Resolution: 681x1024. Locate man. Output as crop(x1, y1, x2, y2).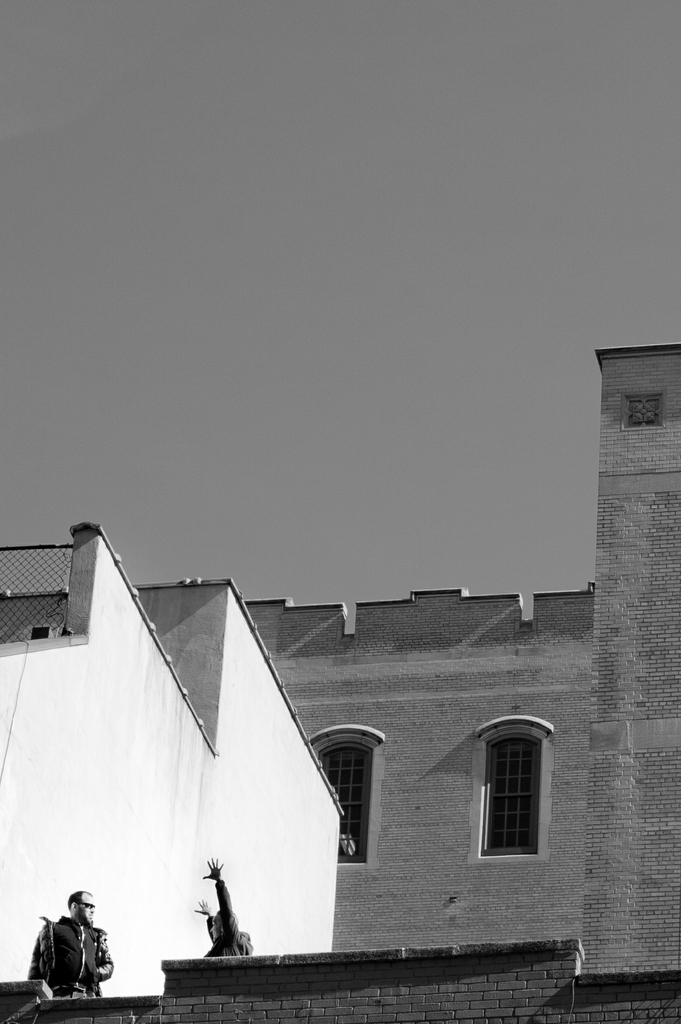
crop(43, 904, 111, 1014).
